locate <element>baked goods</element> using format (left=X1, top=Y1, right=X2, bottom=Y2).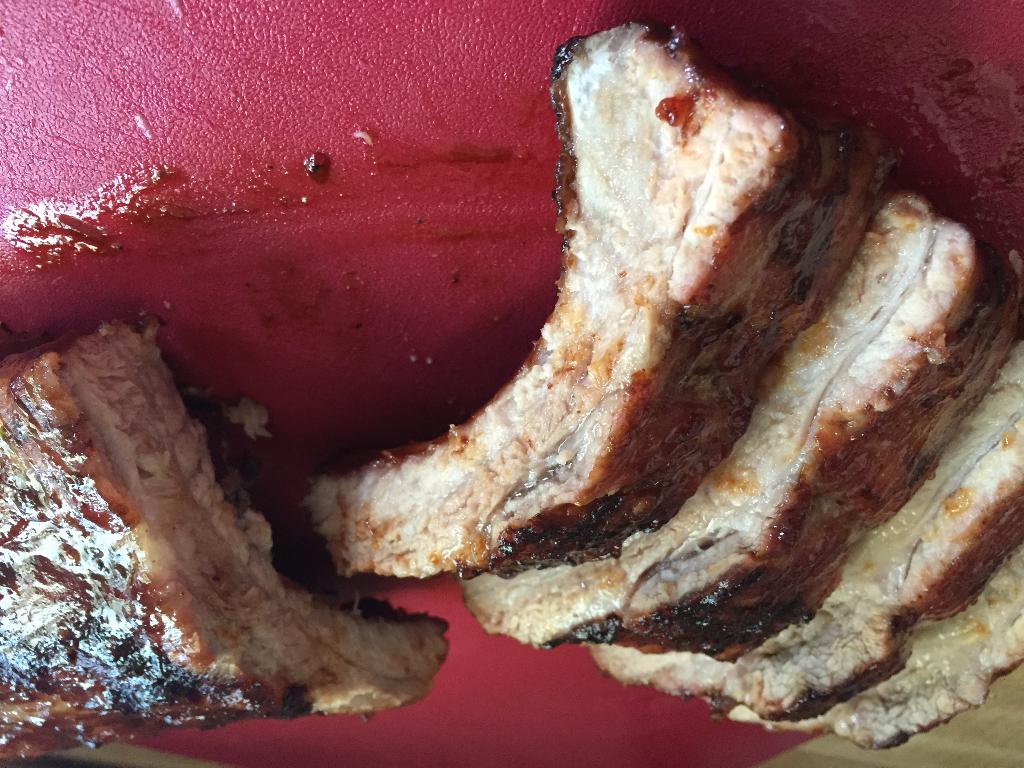
(left=308, top=19, right=1023, bottom=758).
